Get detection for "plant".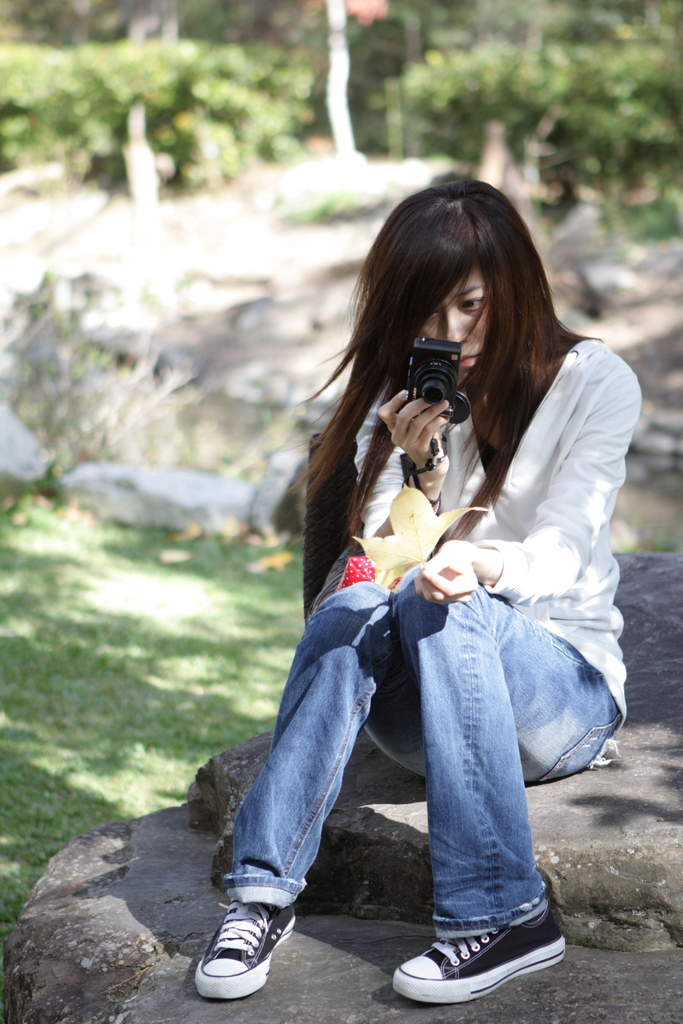
Detection: (284, 188, 430, 221).
